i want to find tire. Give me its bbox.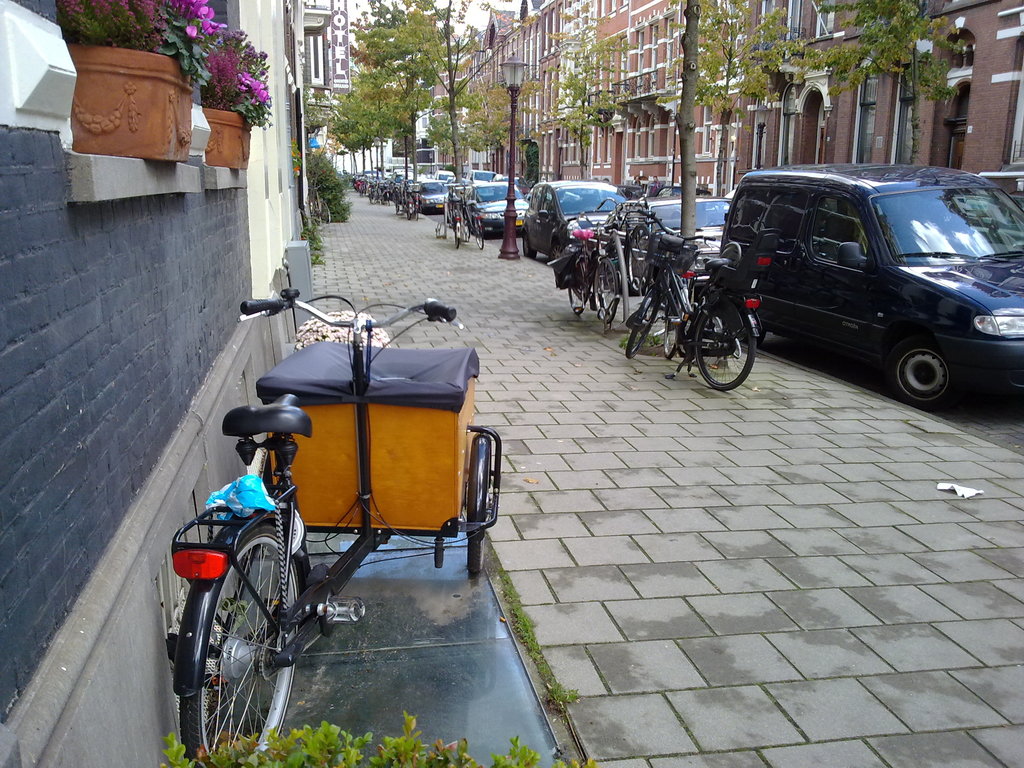
<box>449,200,454,225</box>.
